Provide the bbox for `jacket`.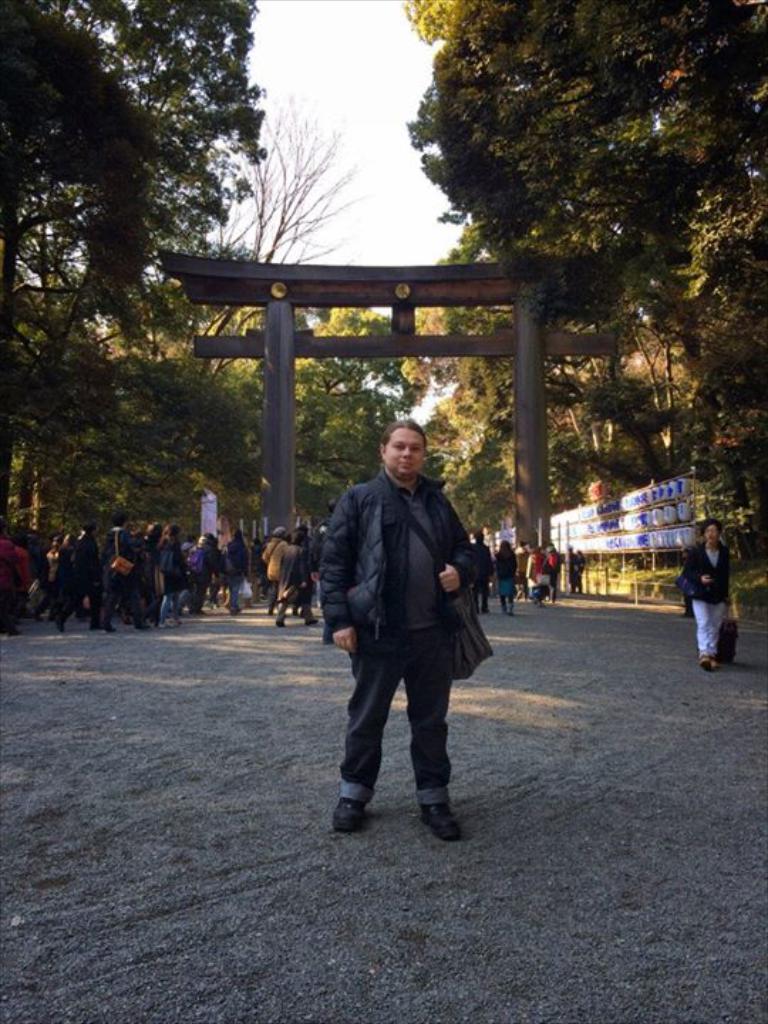
detection(678, 545, 732, 602).
